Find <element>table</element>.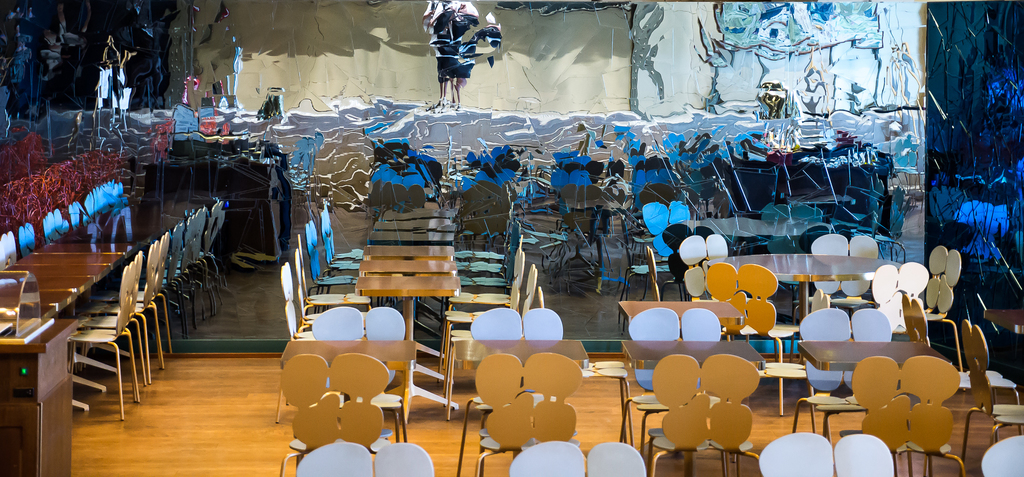
rect(353, 268, 466, 422).
